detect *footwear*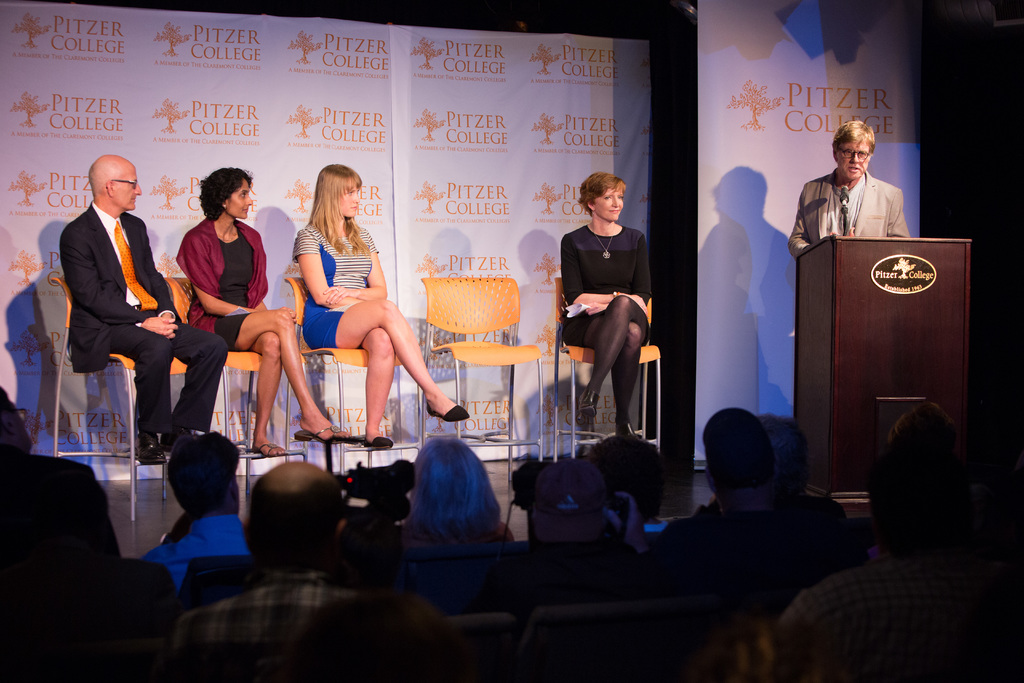
{"x1": 132, "y1": 438, "x2": 166, "y2": 466}
